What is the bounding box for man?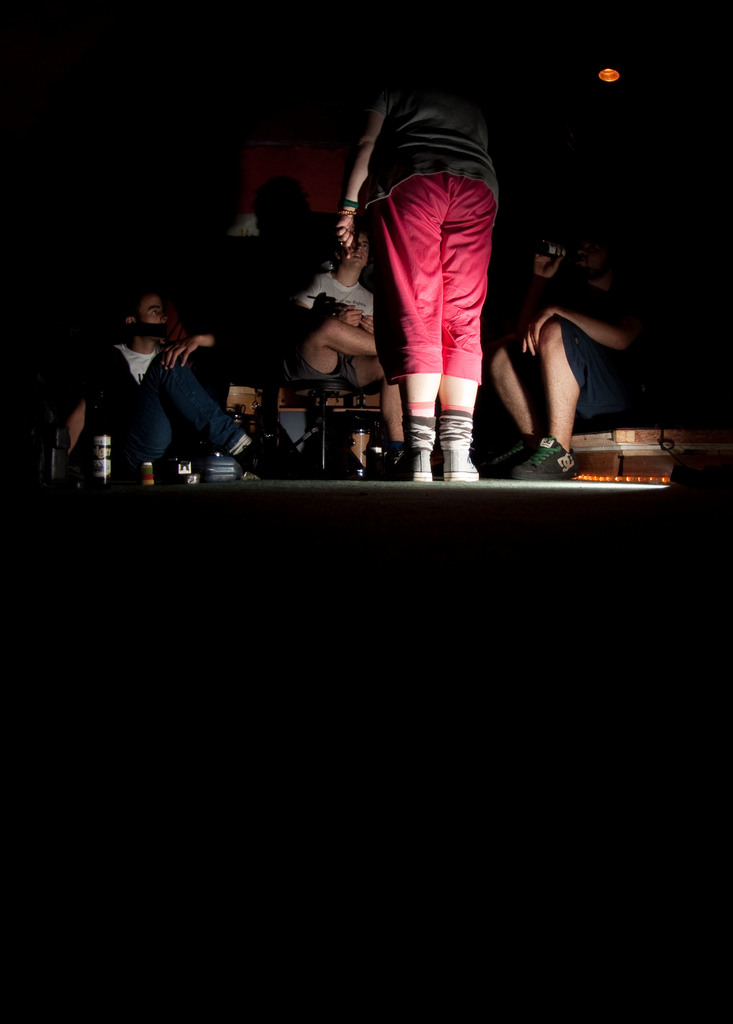
(x1=40, y1=282, x2=280, y2=481).
